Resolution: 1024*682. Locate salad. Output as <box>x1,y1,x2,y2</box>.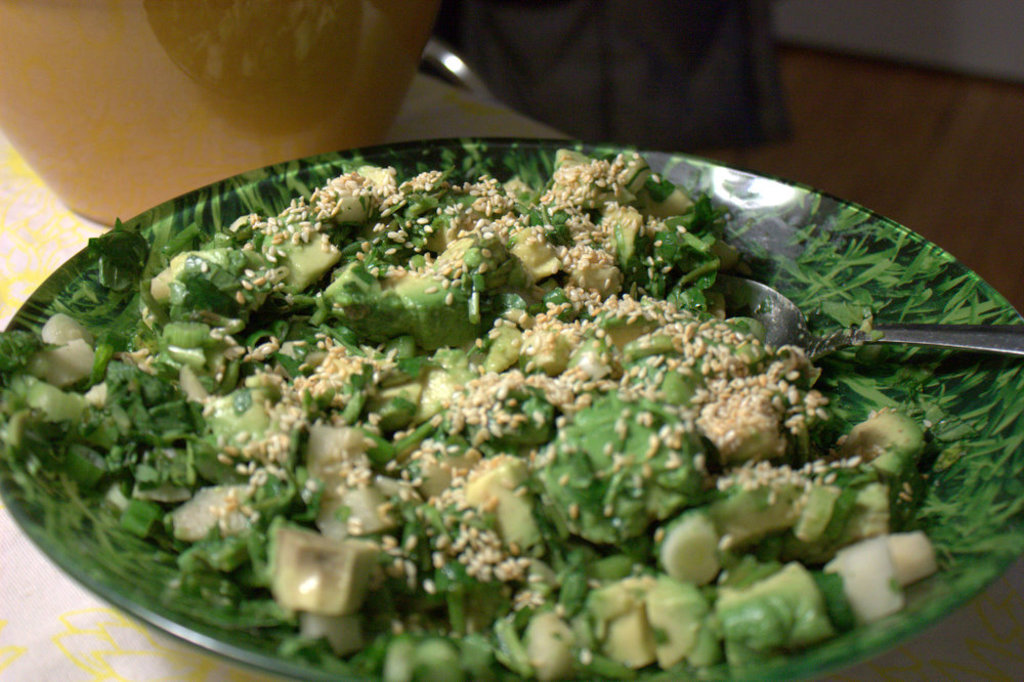
<box>98,136,939,681</box>.
